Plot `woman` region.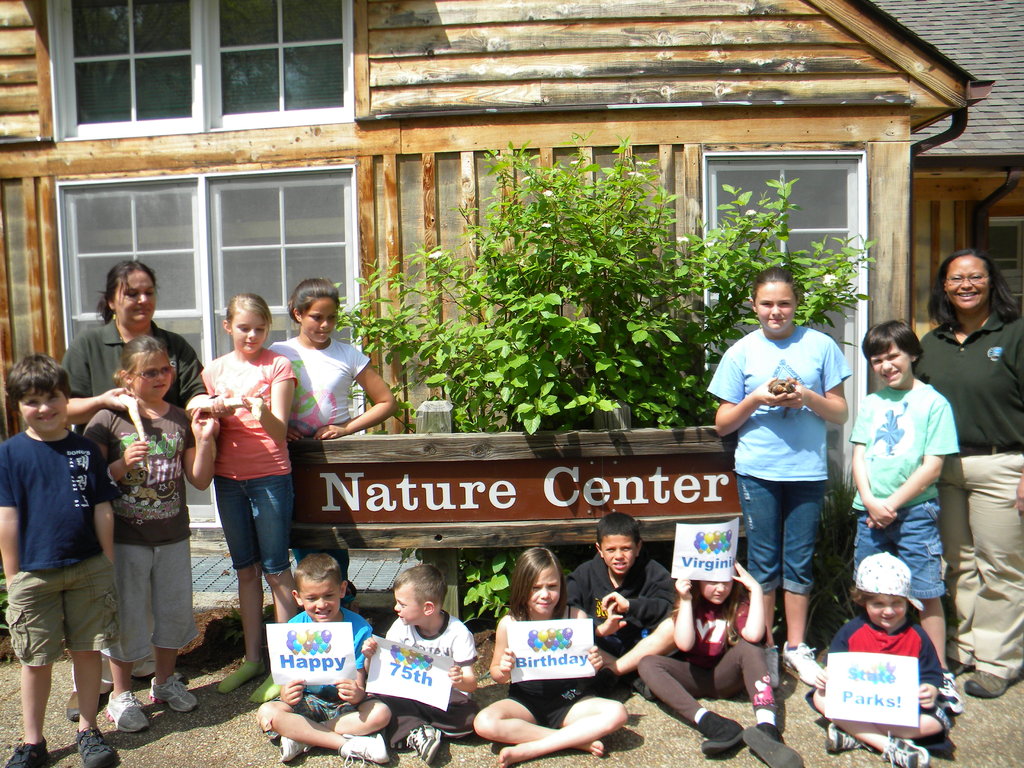
Plotted at bbox=(54, 257, 209, 723).
